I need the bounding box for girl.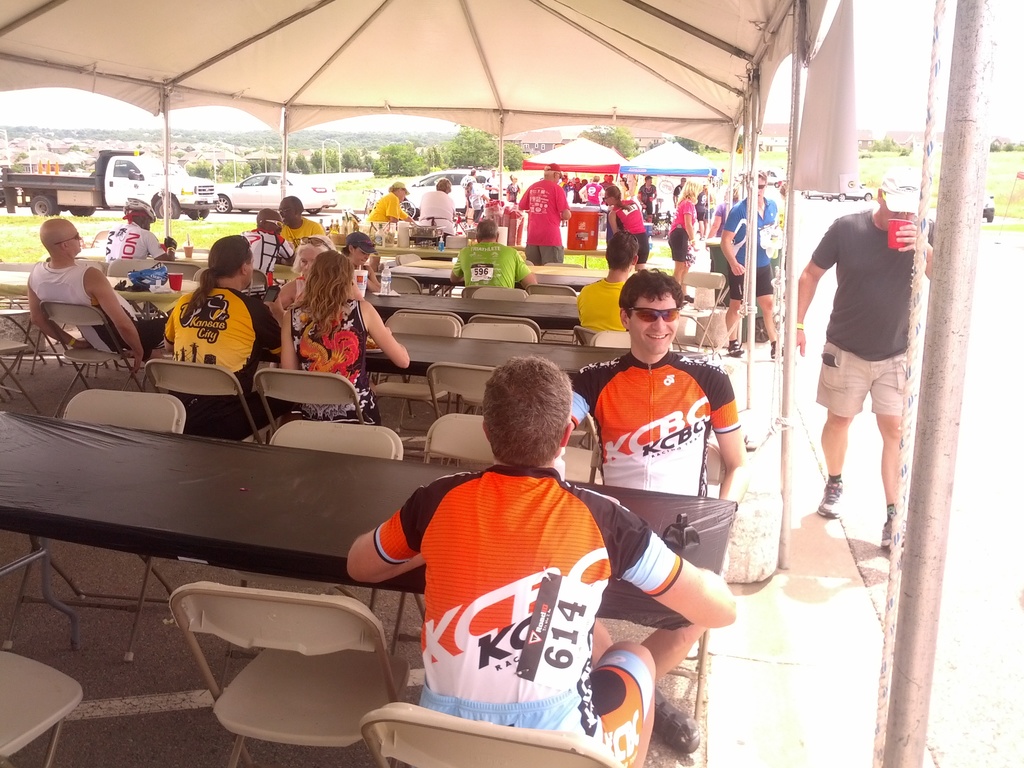
Here it is: 368, 180, 417, 235.
